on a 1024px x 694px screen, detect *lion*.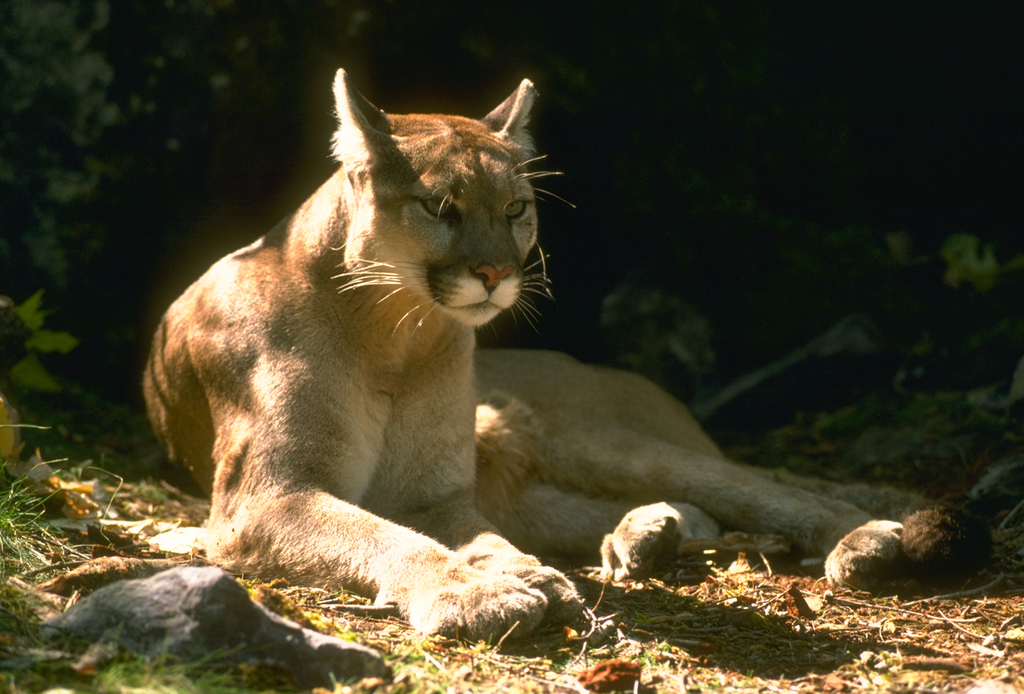
[x1=138, y1=66, x2=993, y2=652].
